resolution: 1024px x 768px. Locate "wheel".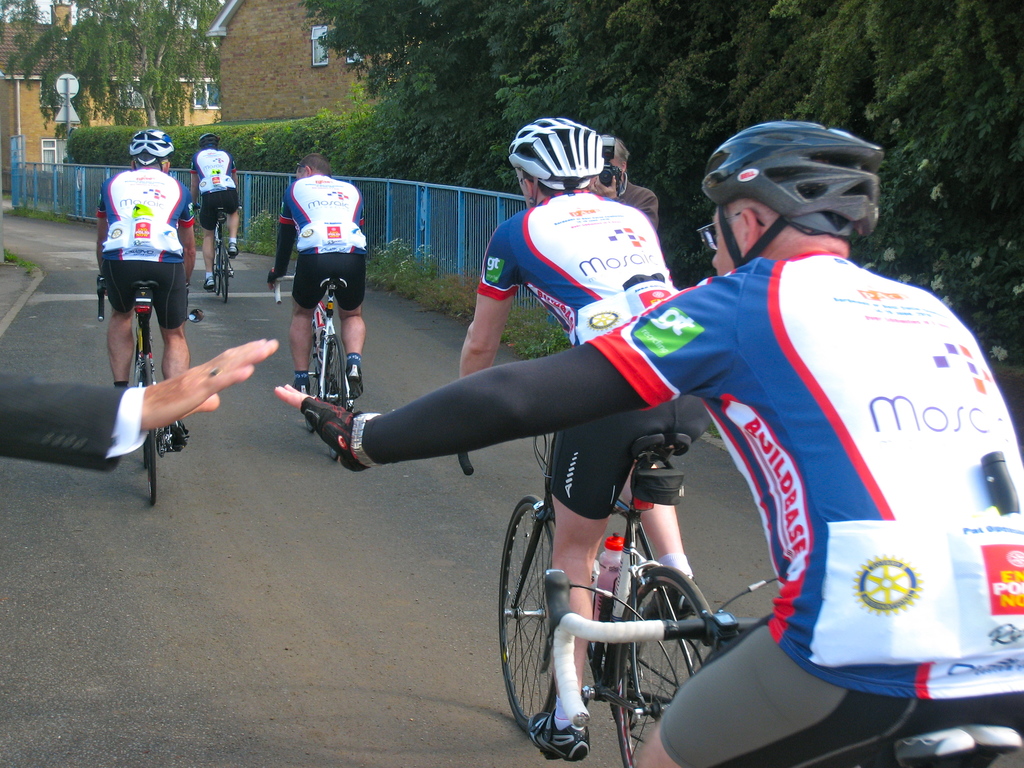
l=305, t=323, r=321, b=432.
